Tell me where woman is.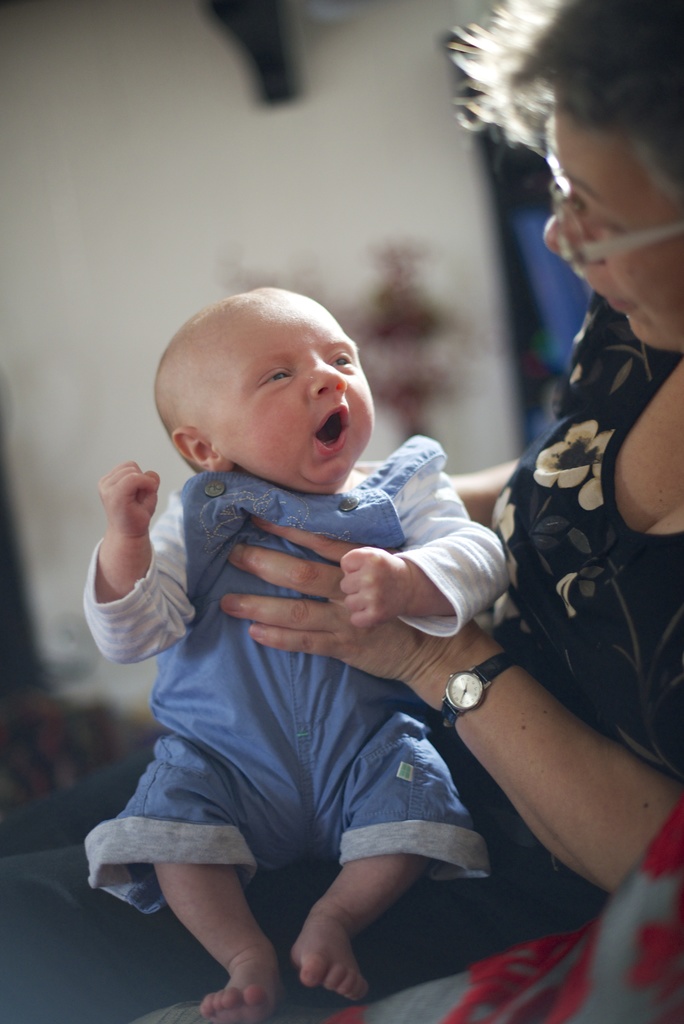
woman is at [0, 8, 683, 1005].
